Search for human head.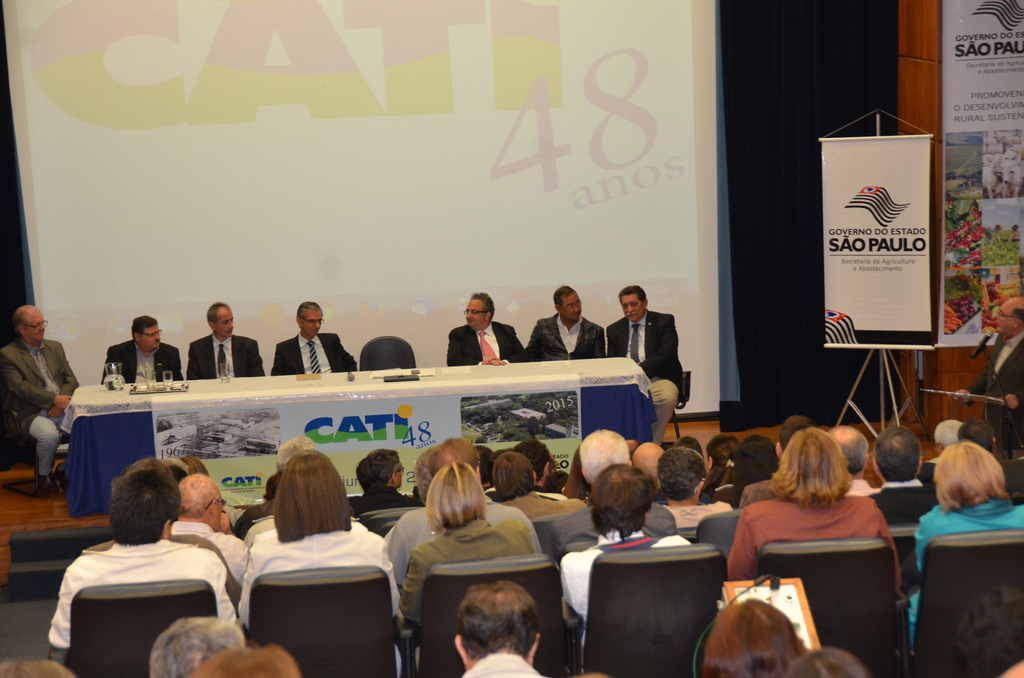
Found at (106,472,182,540).
